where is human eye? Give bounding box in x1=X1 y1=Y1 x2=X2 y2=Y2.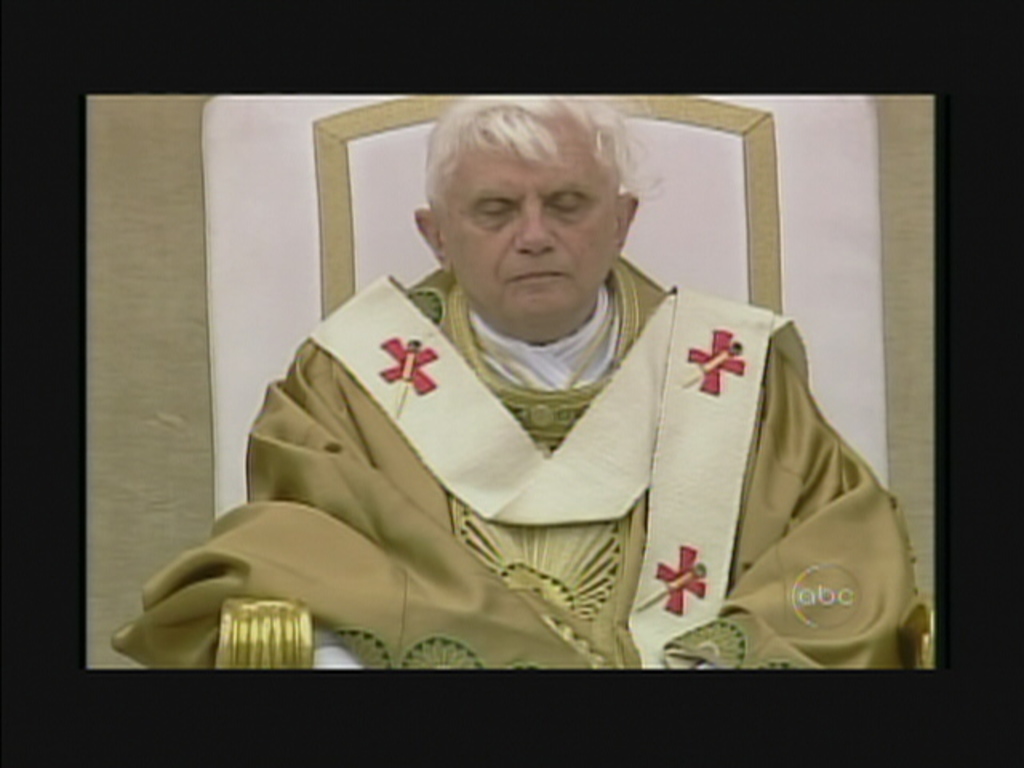
x1=546 y1=189 x2=584 y2=221.
